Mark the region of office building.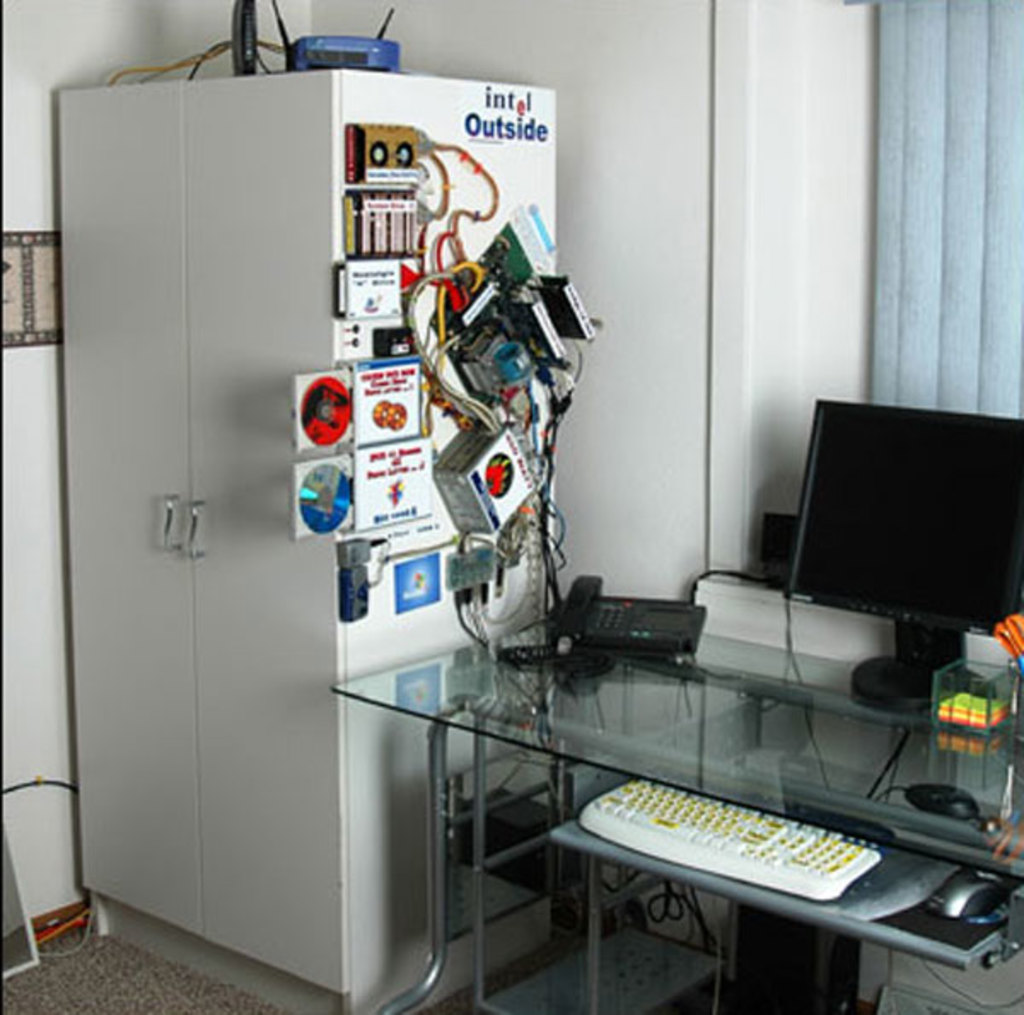
Region: (0, 0, 937, 1014).
